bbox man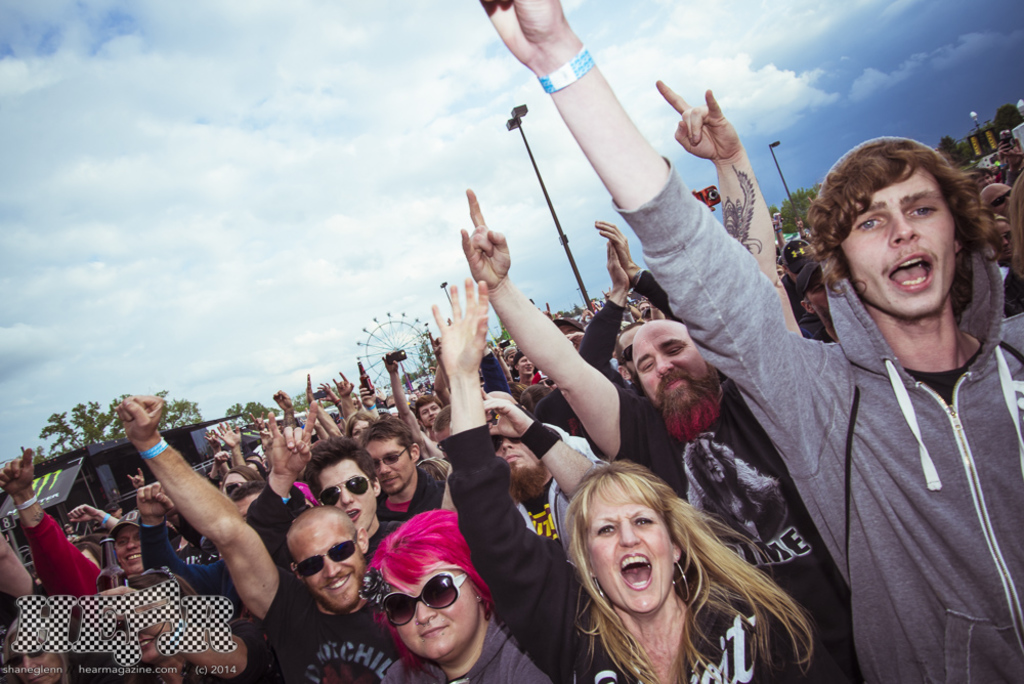
[x1=460, y1=82, x2=806, y2=683]
